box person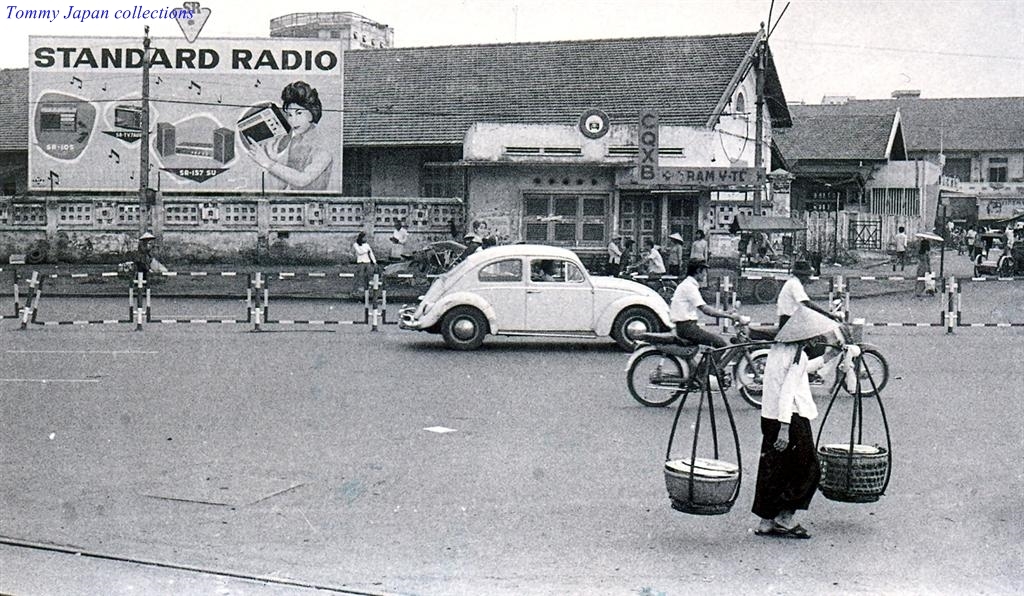
BBox(666, 254, 754, 391)
